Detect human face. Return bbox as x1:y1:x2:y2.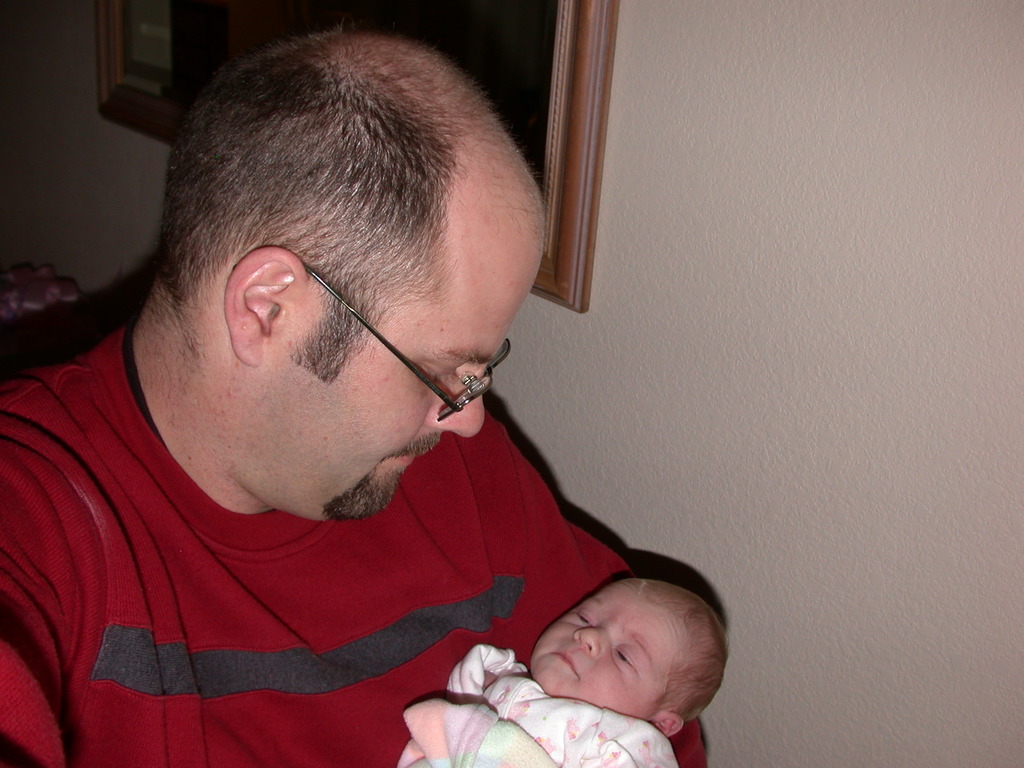
531:577:689:724.
